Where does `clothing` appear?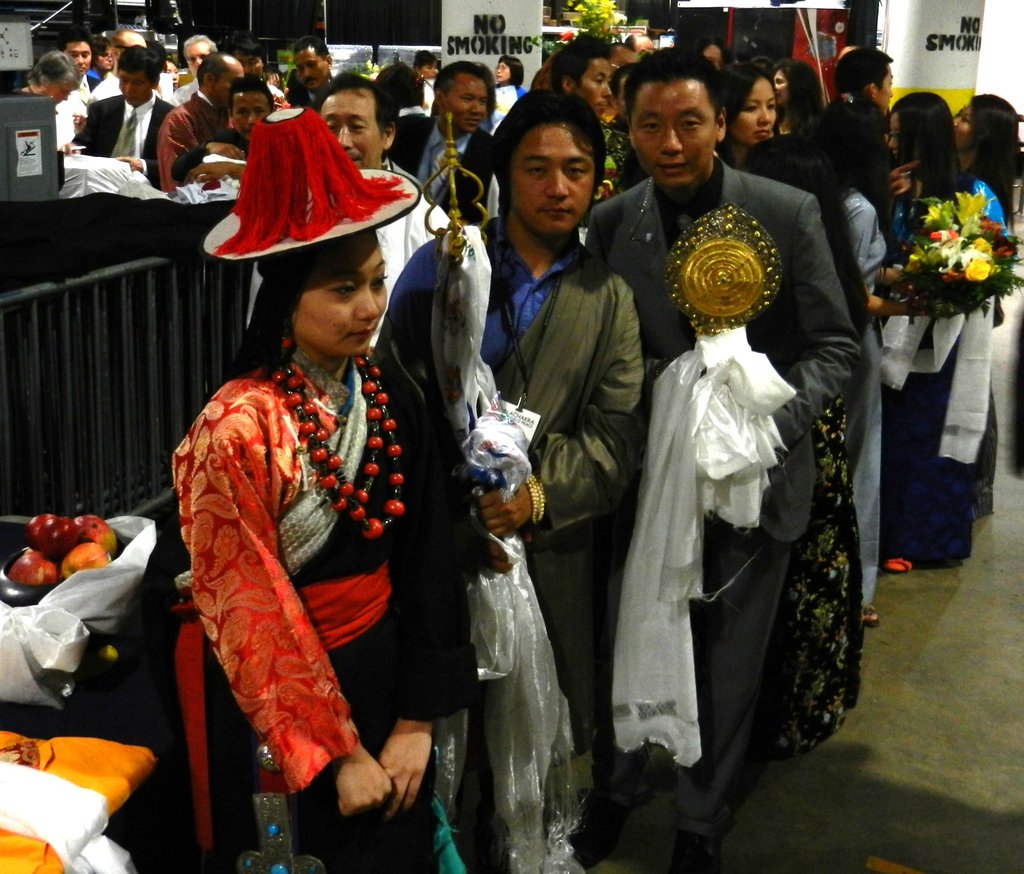
Appears at [827, 181, 902, 606].
